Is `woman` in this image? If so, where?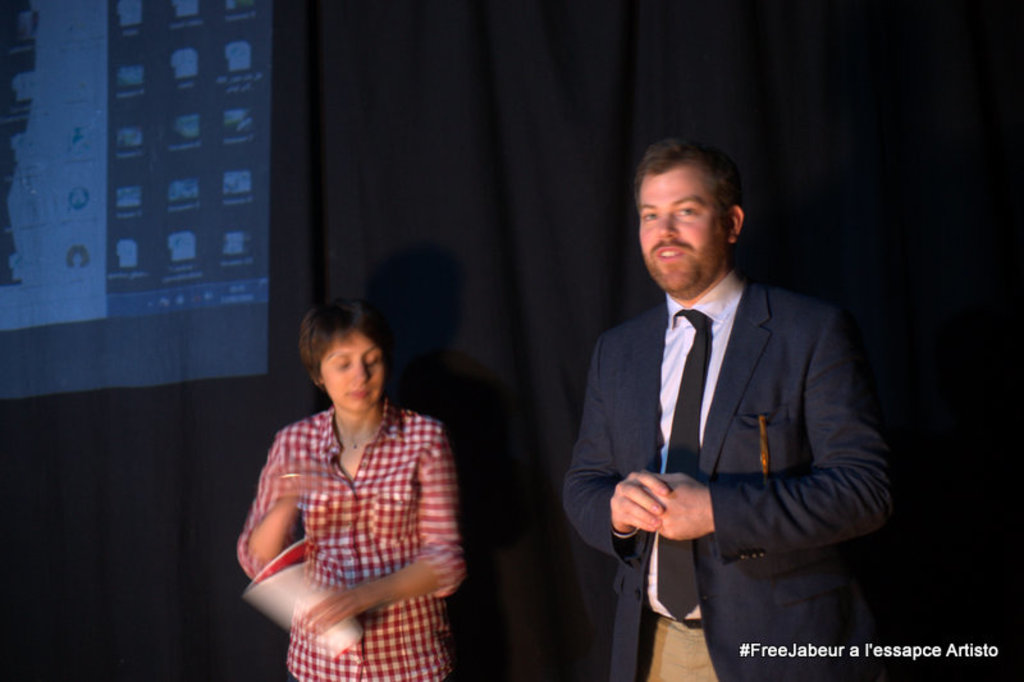
Yes, at box=[229, 290, 480, 681].
